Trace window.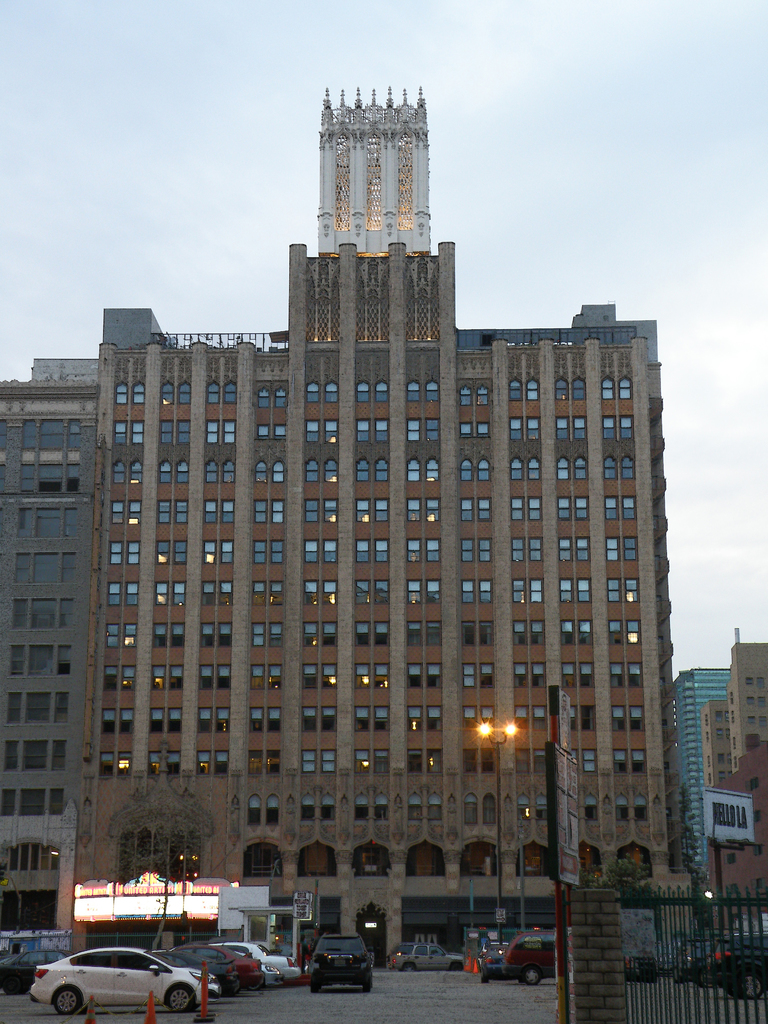
Traced to pyautogui.locateOnScreen(462, 386, 472, 407).
